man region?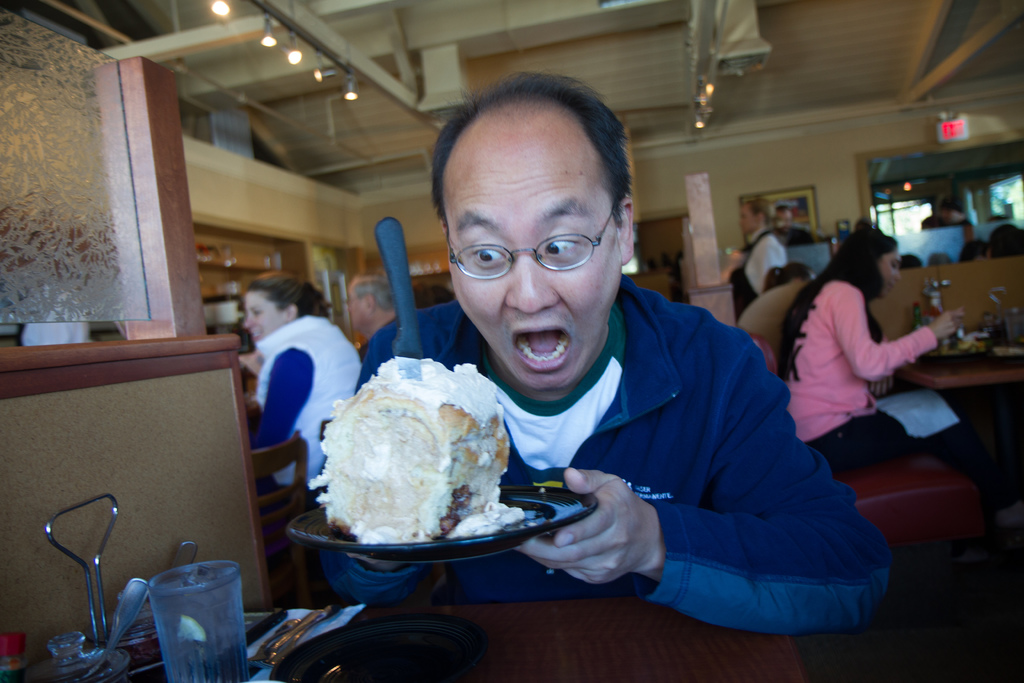
[324, 73, 883, 627]
